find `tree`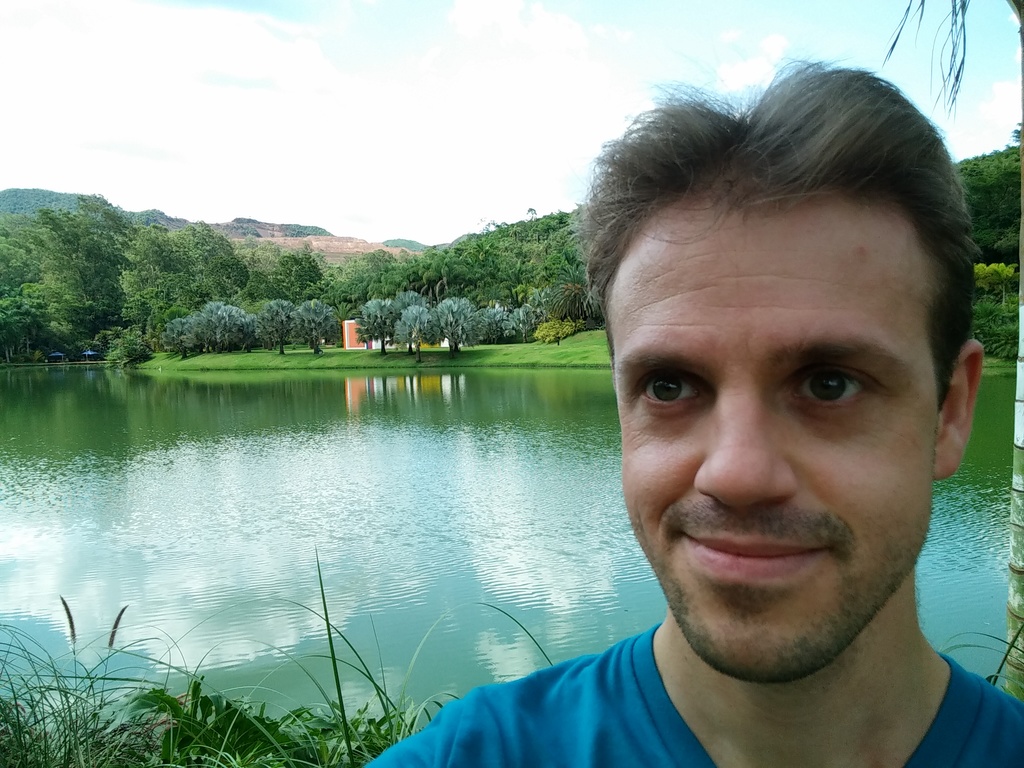
<bbox>433, 298, 489, 360</bbox>
